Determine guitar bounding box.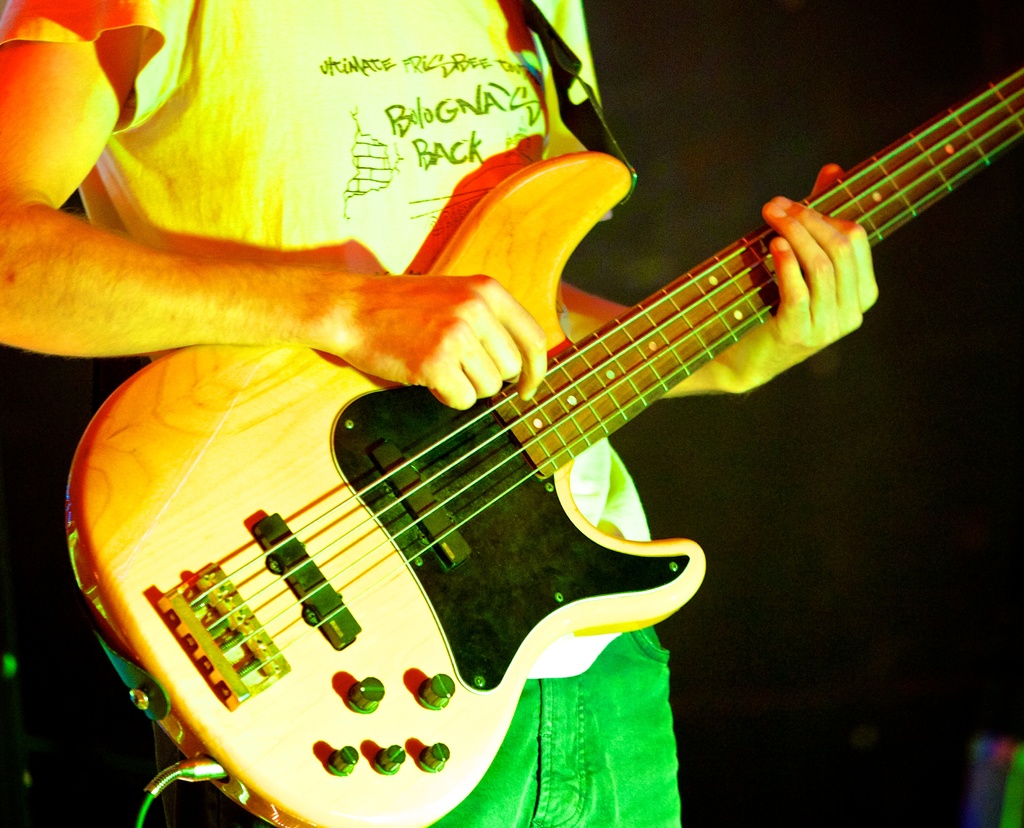
Determined: (63, 69, 1023, 827).
